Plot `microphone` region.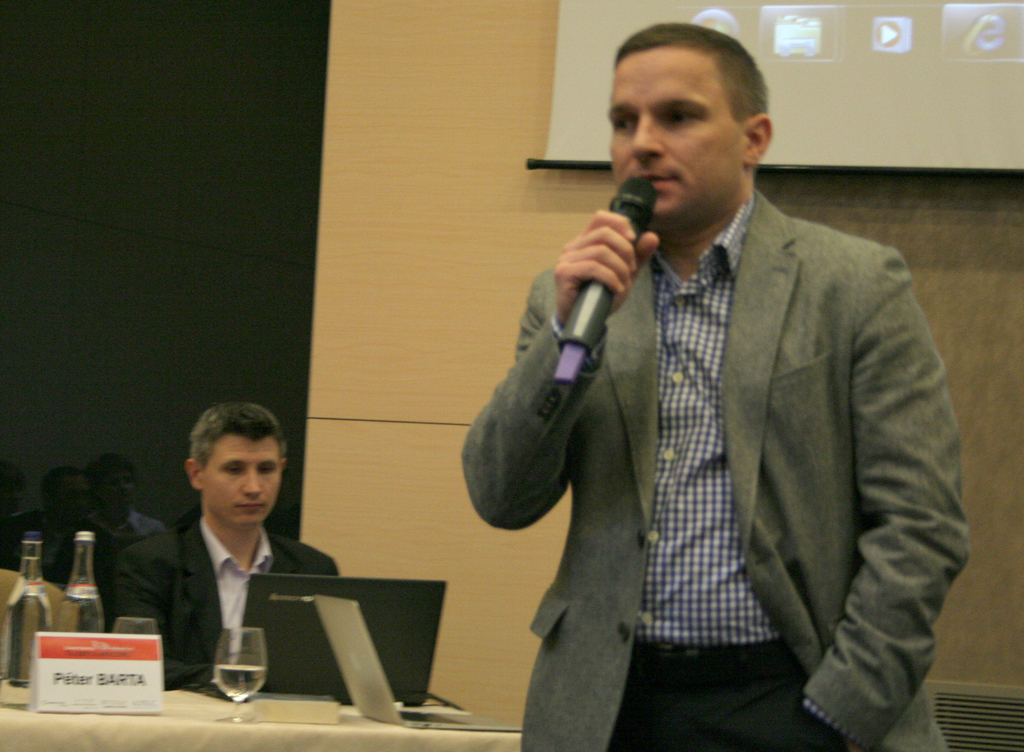
Plotted at [556,170,665,388].
